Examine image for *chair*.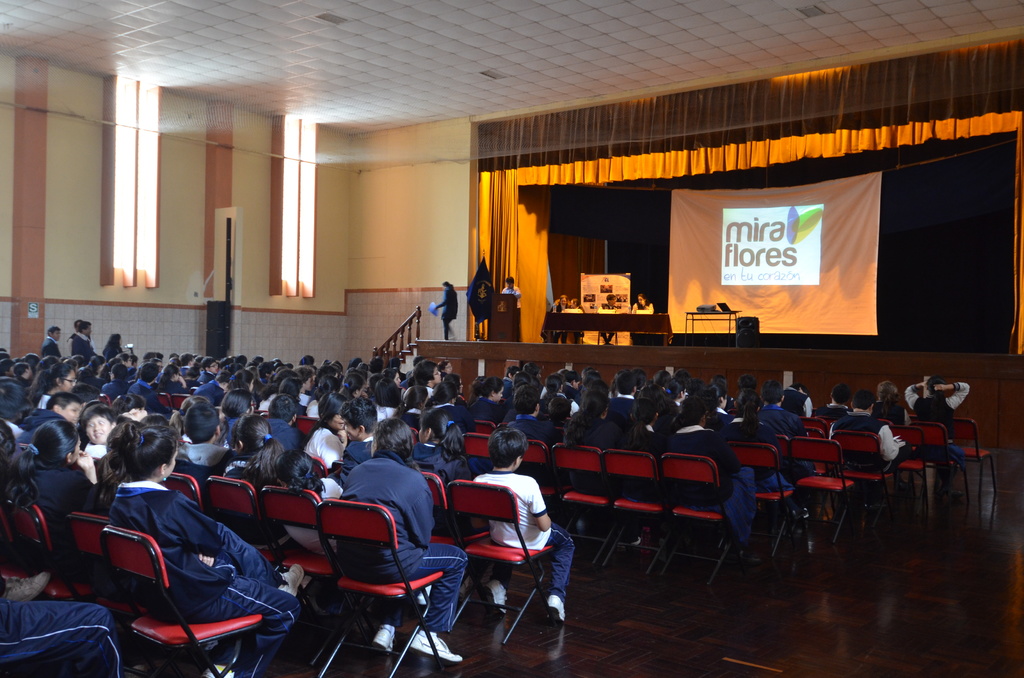
Examination result: {"x1": 922, "y1": 423, "x2": 973, "y2": 515}.
